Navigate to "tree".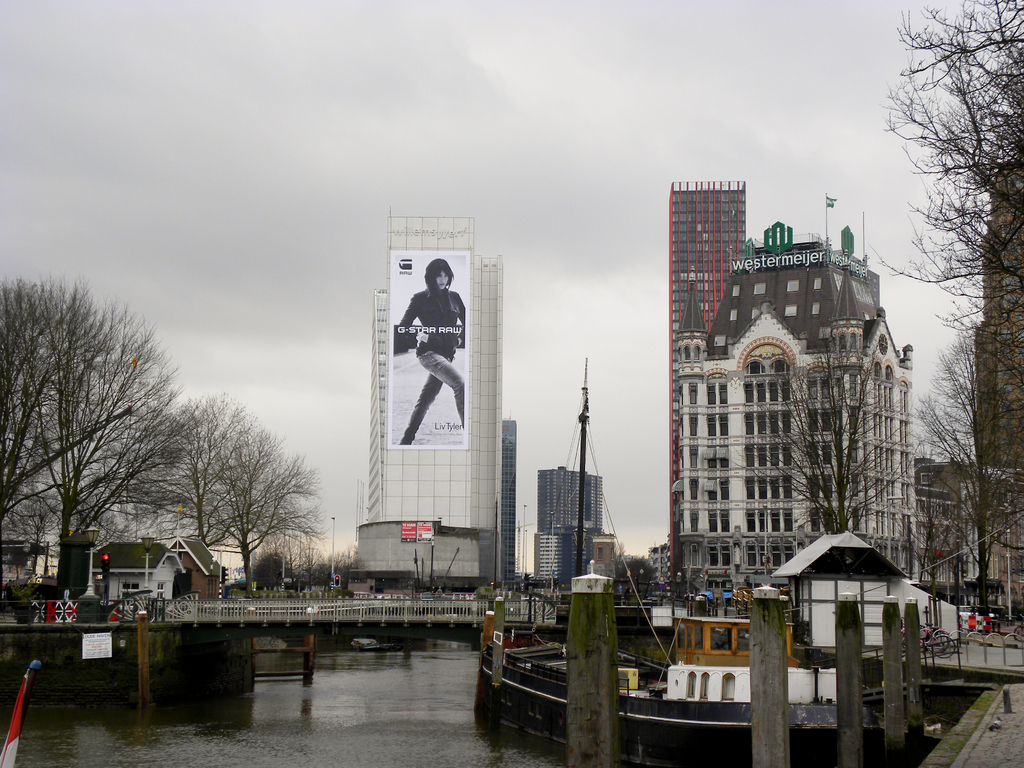
Navigation target: (left=714, top=331, right=970, bottom=648).
